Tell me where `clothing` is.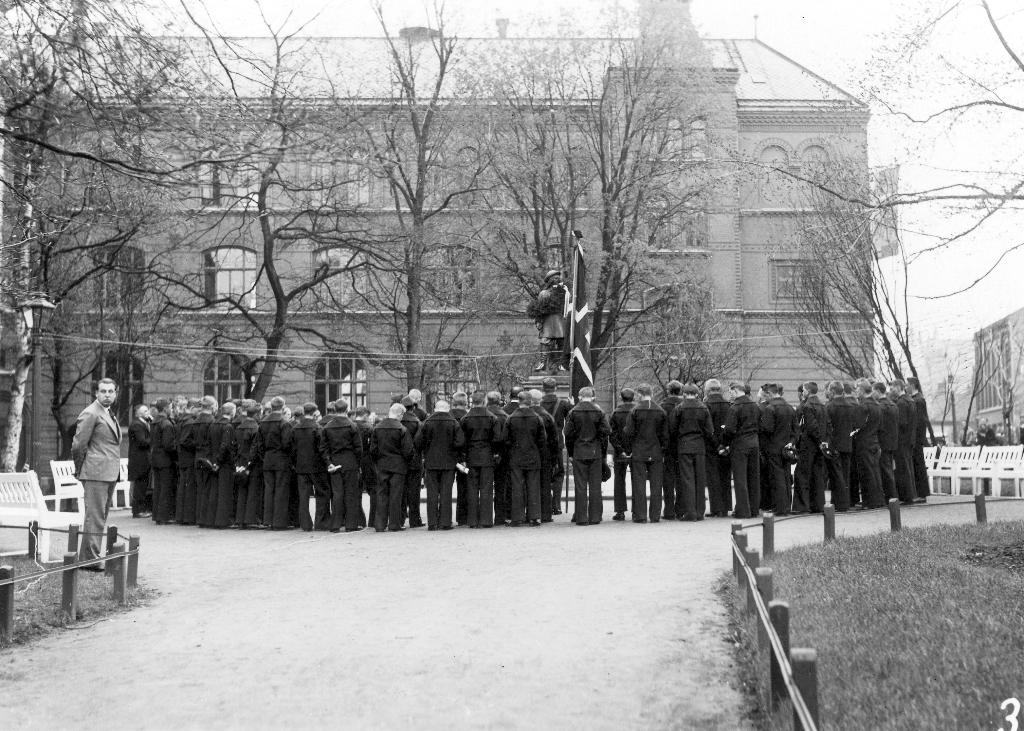
`clothing` is at select_region(534, 285, 567, 364).
